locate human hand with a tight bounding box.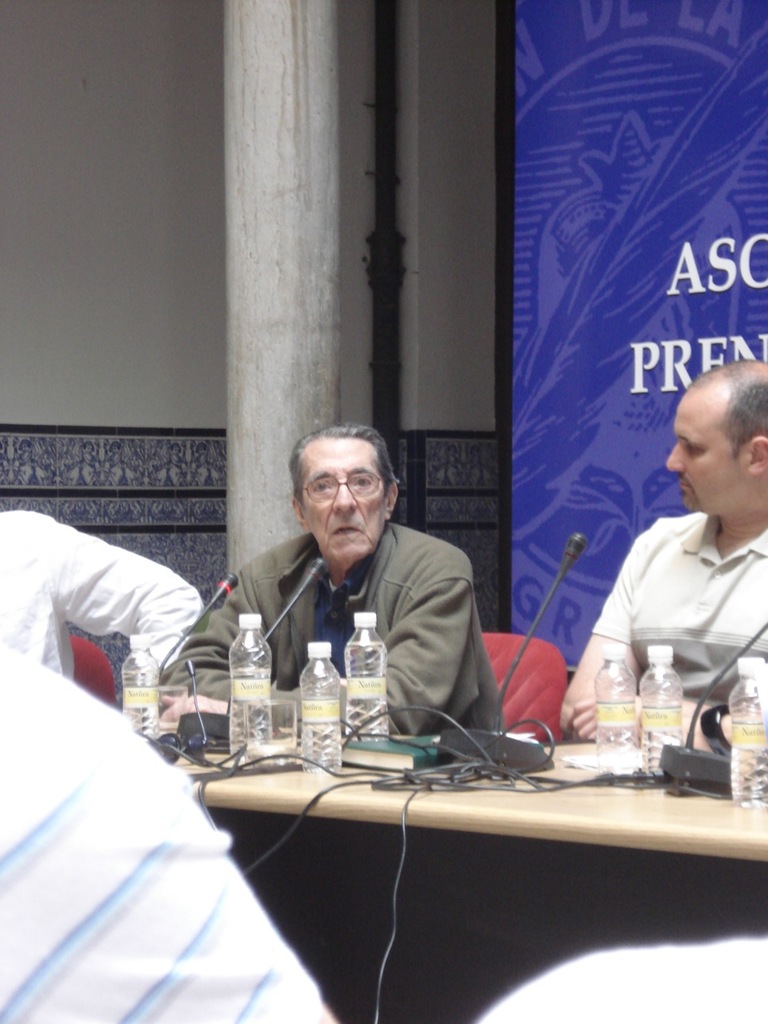
BBox(572, 698, 609, 737).
